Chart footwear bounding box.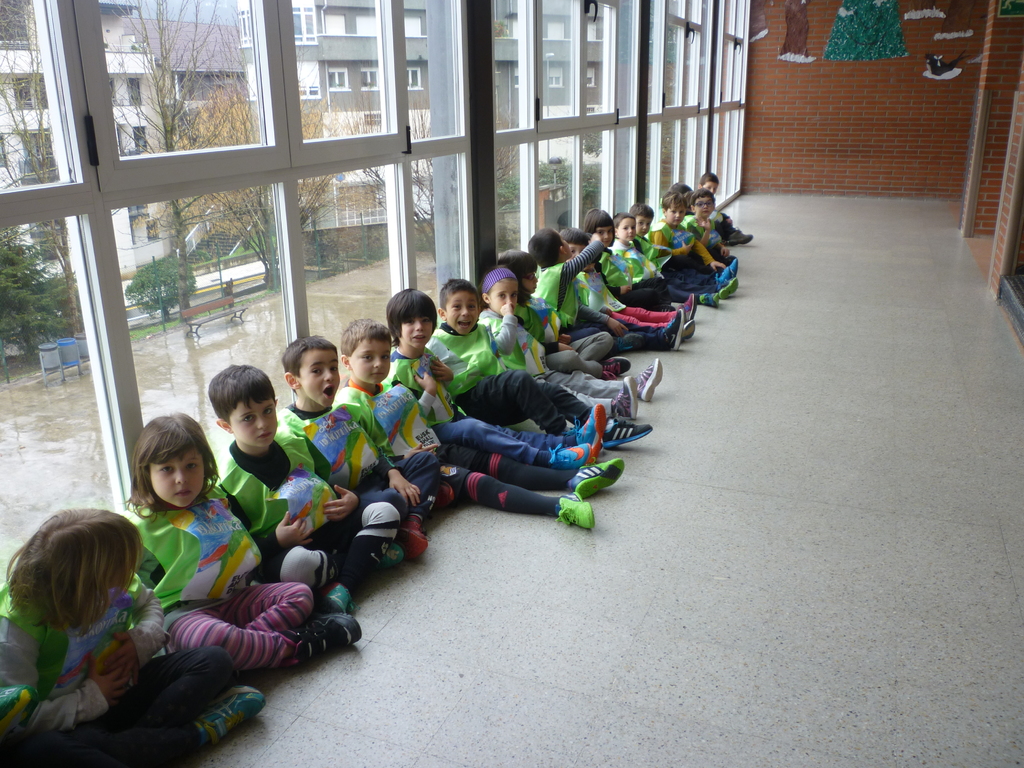
Charted: [x1=615, y1=378, x2=636, y2=419].
